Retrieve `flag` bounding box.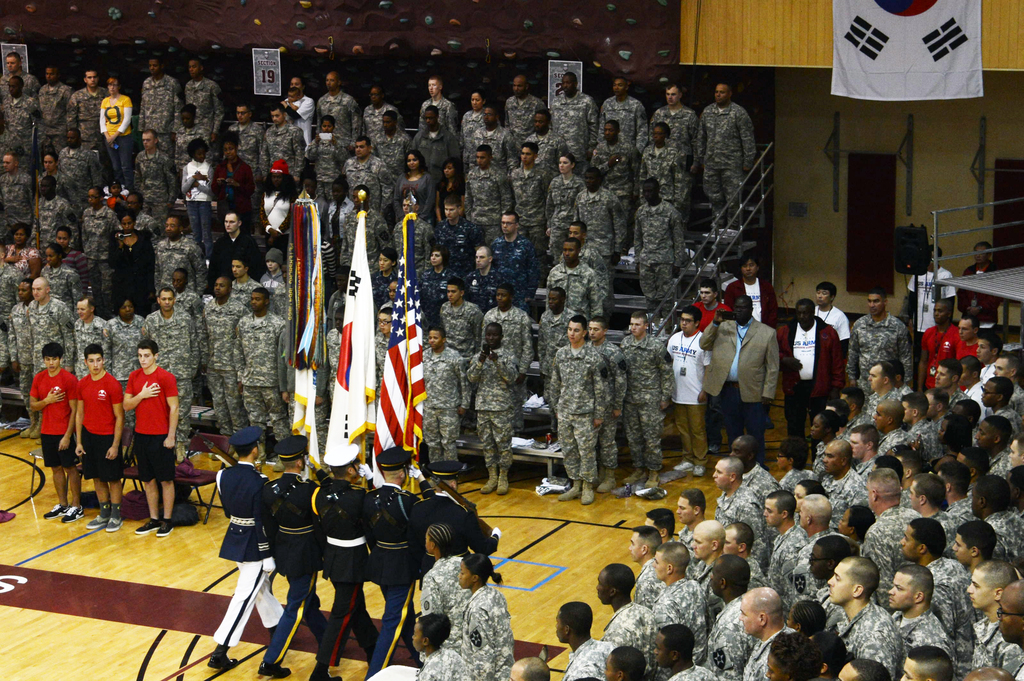
Bounding box: bbox=[372, 212, 428, 492].
